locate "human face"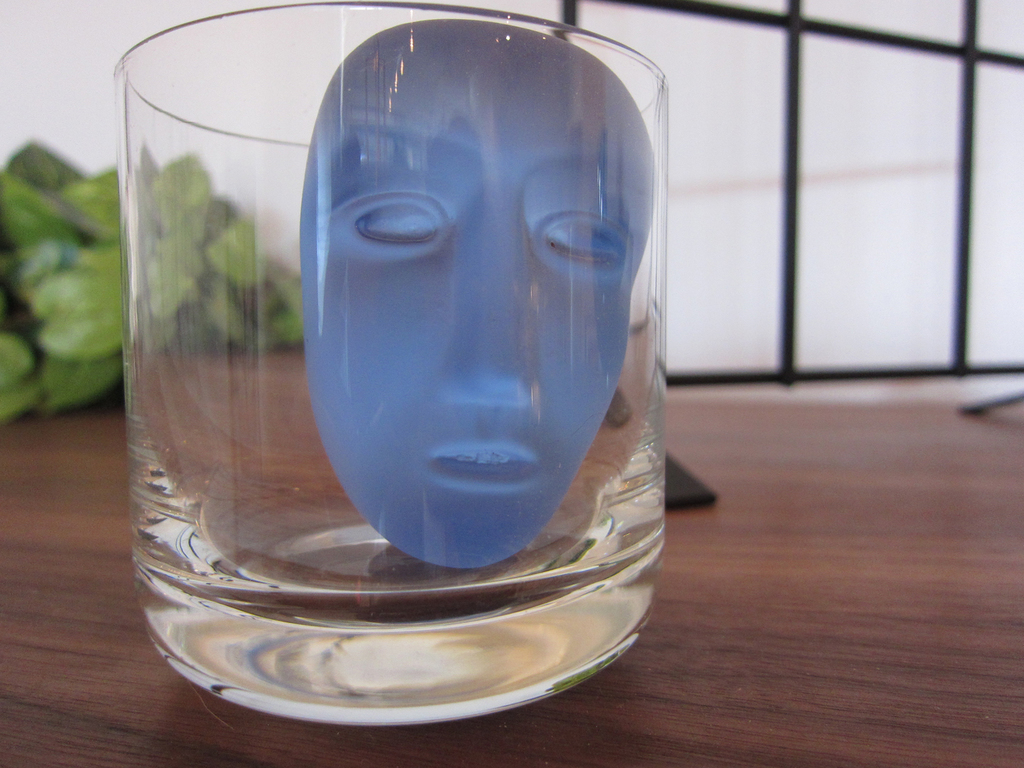
299/18/656/571
